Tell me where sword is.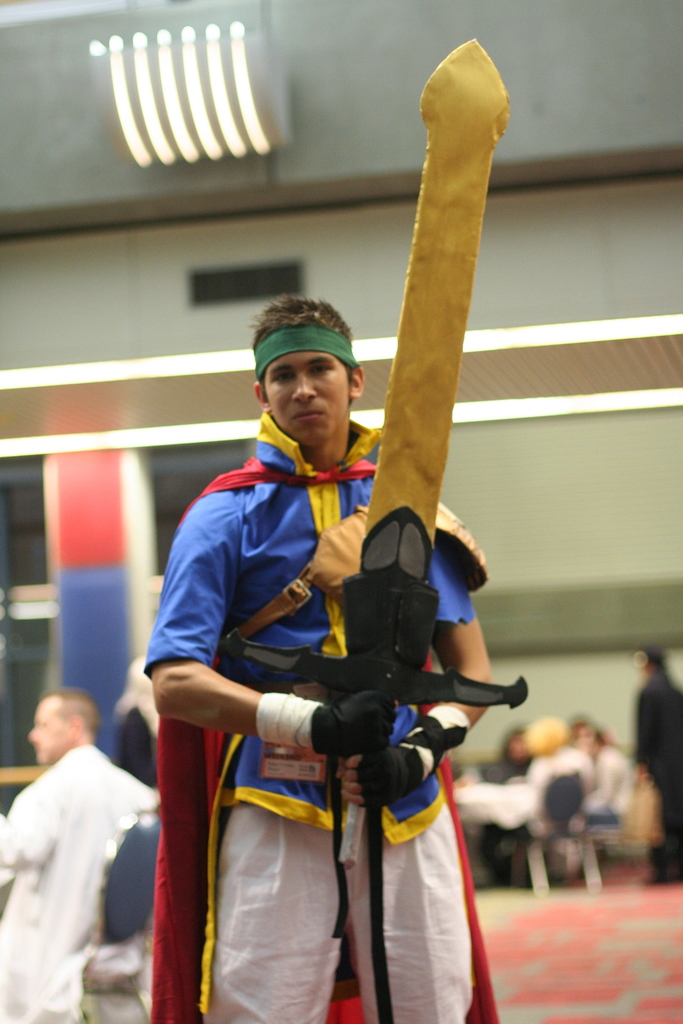
sword is at 220 35 527 860.
